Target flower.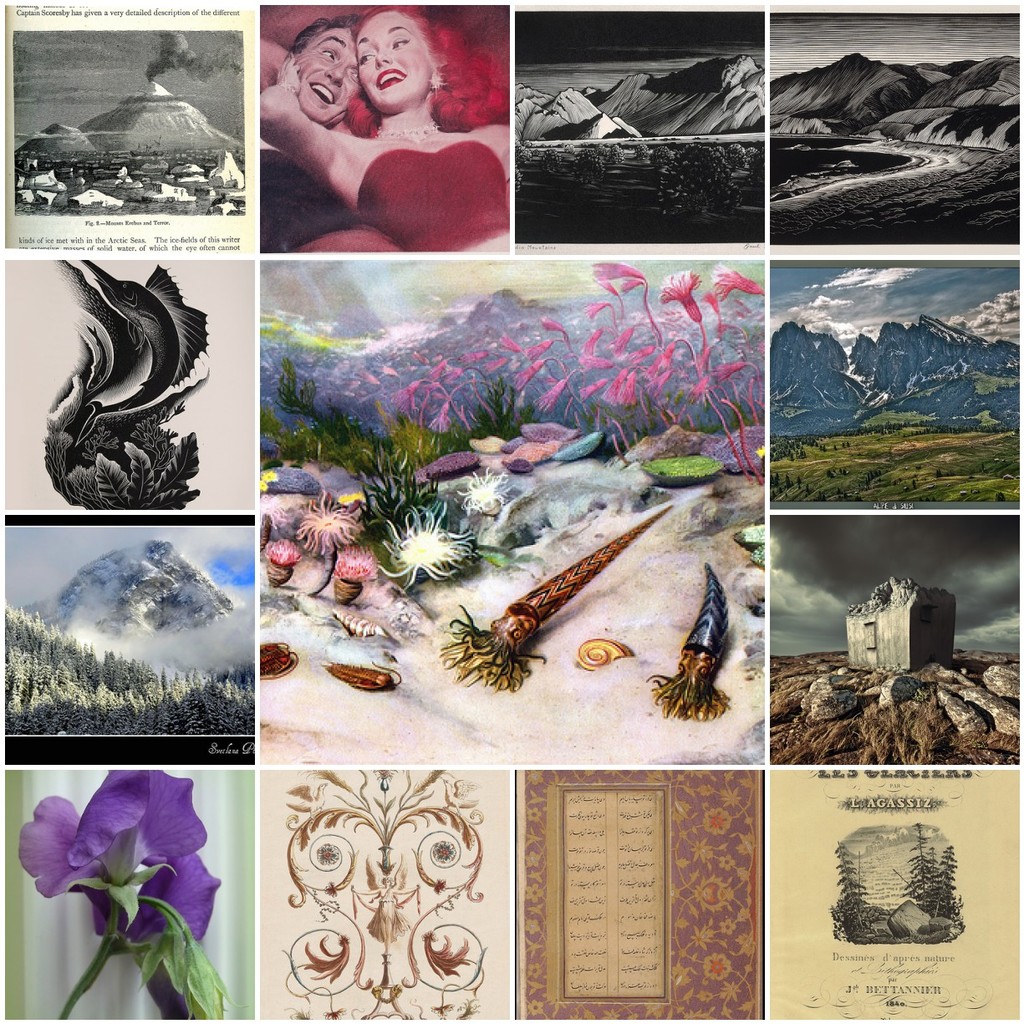
Target region: <box>37,781,211,985</box>.
